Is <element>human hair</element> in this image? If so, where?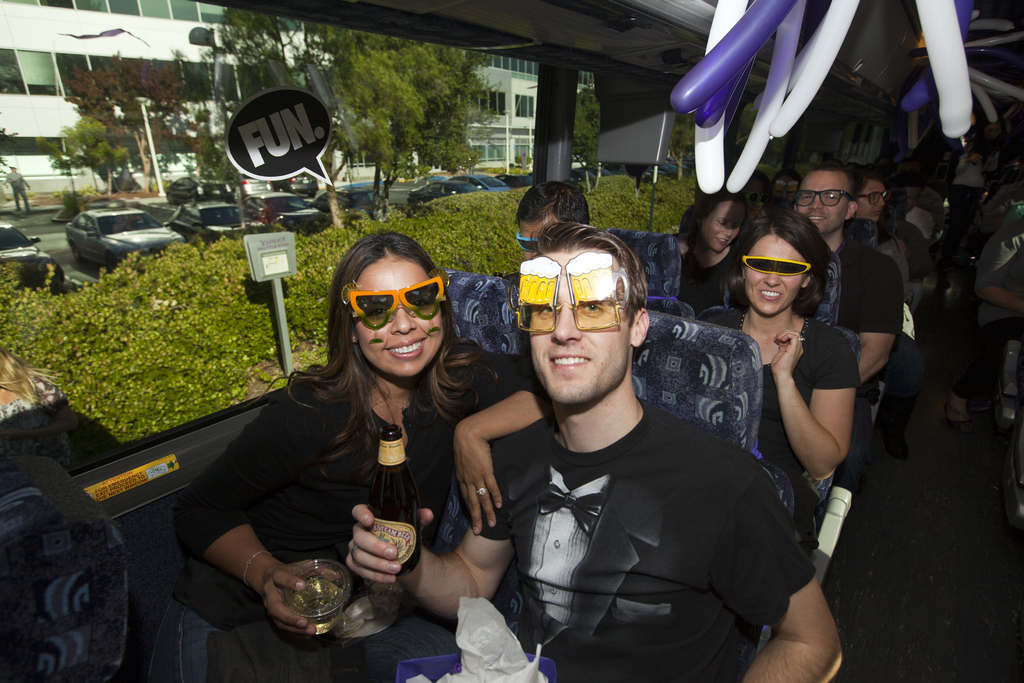
Yes, at x1=721 y1=206 x2=833 y2=321.
